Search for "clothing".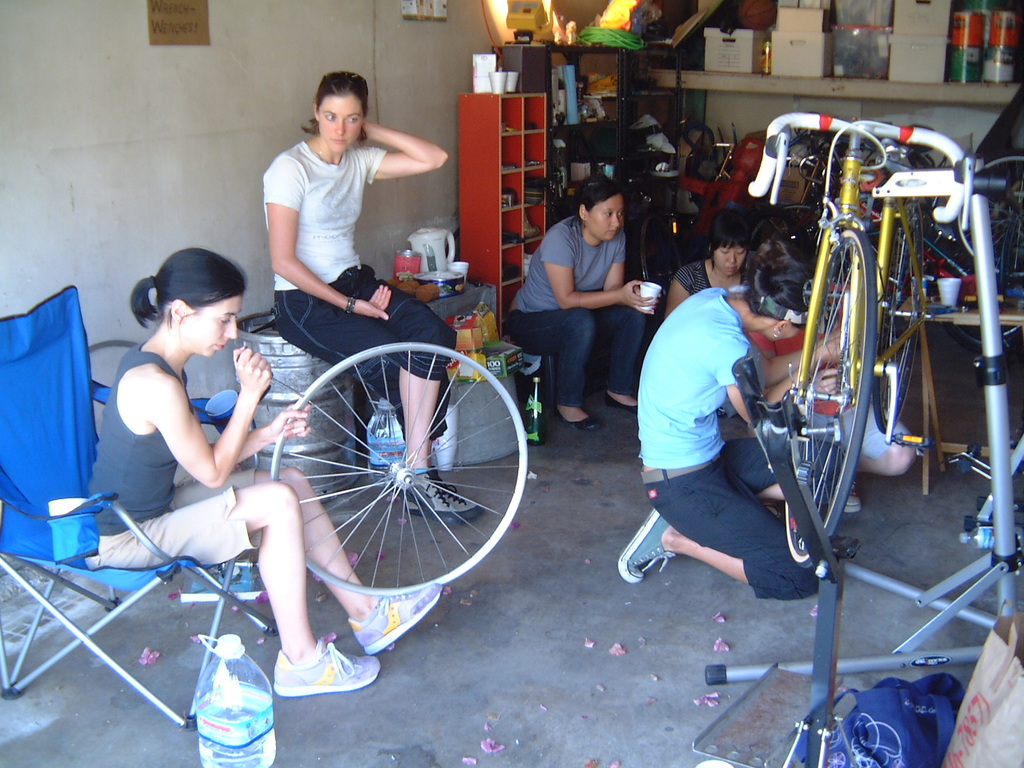
Found at bbox(642, 280, 830, 602).
